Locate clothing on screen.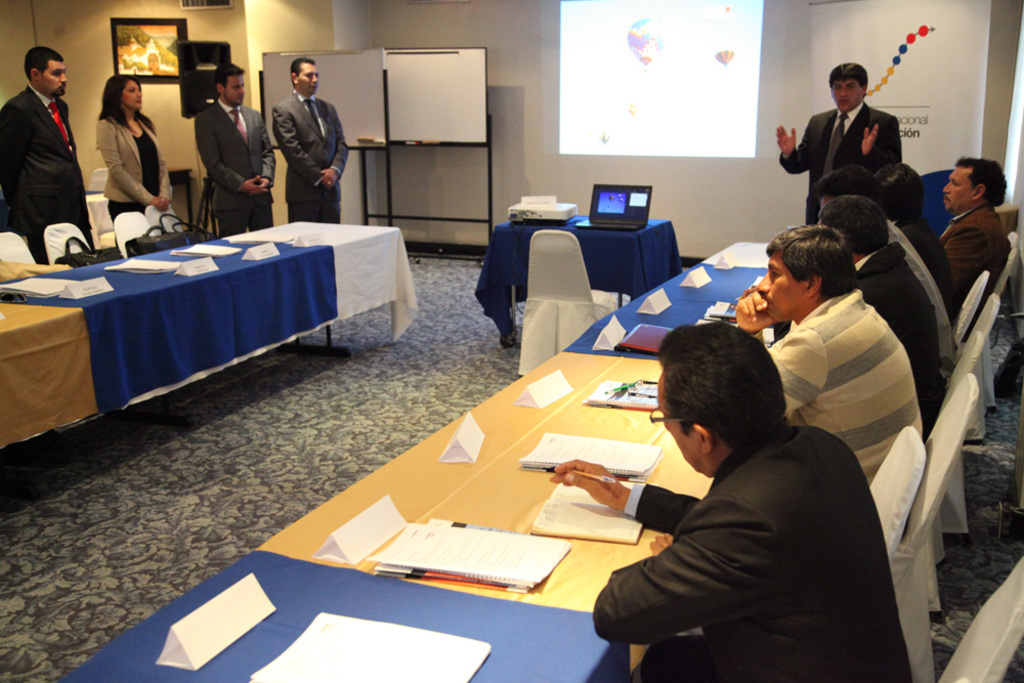
On screen at bbox(94, 110, 168, 215).
